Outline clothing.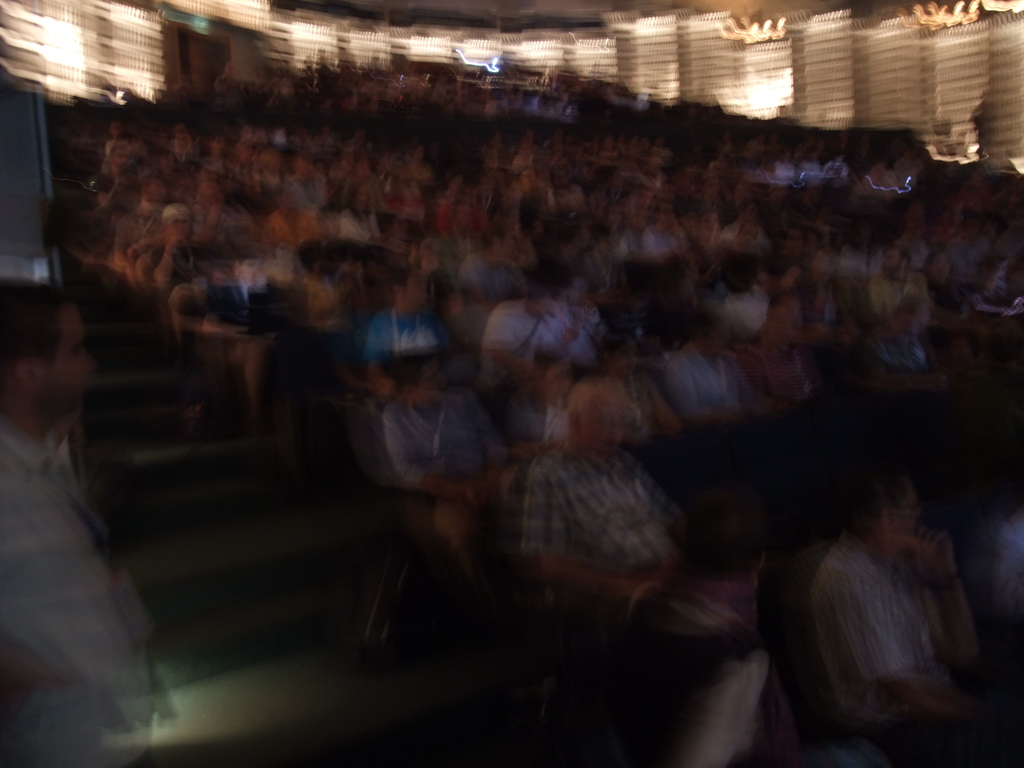
Outline: 661,346,760,412.
